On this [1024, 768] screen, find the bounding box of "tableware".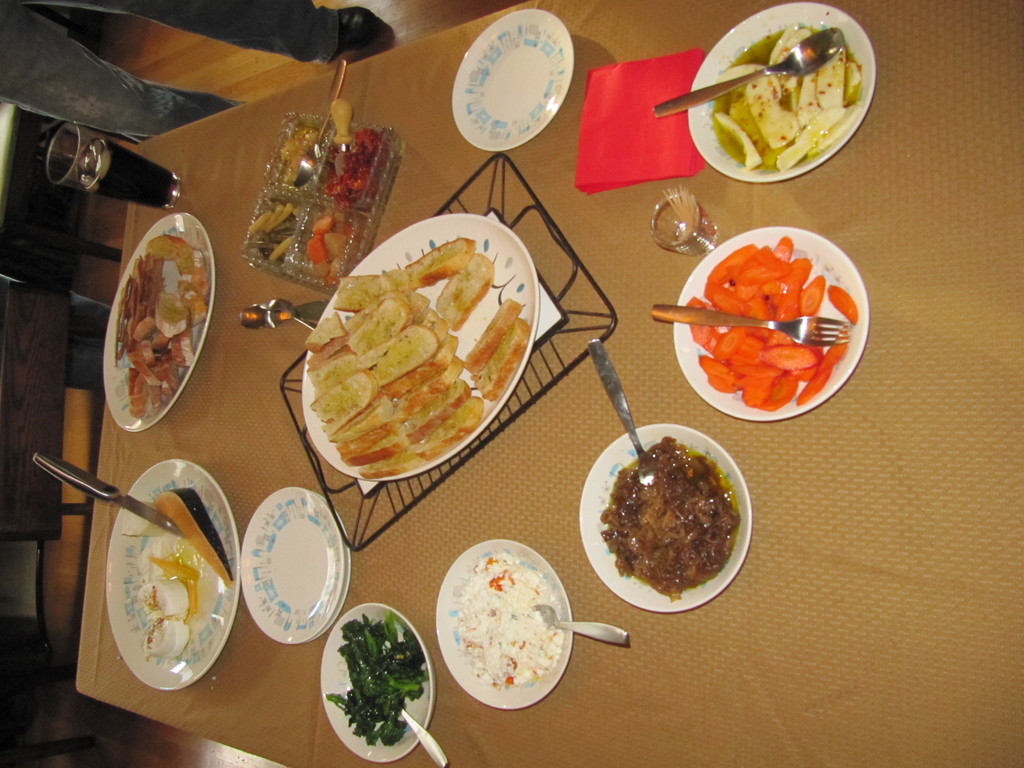
Bounding box: <bbox>535, 611, 629, 643</bbox>.
